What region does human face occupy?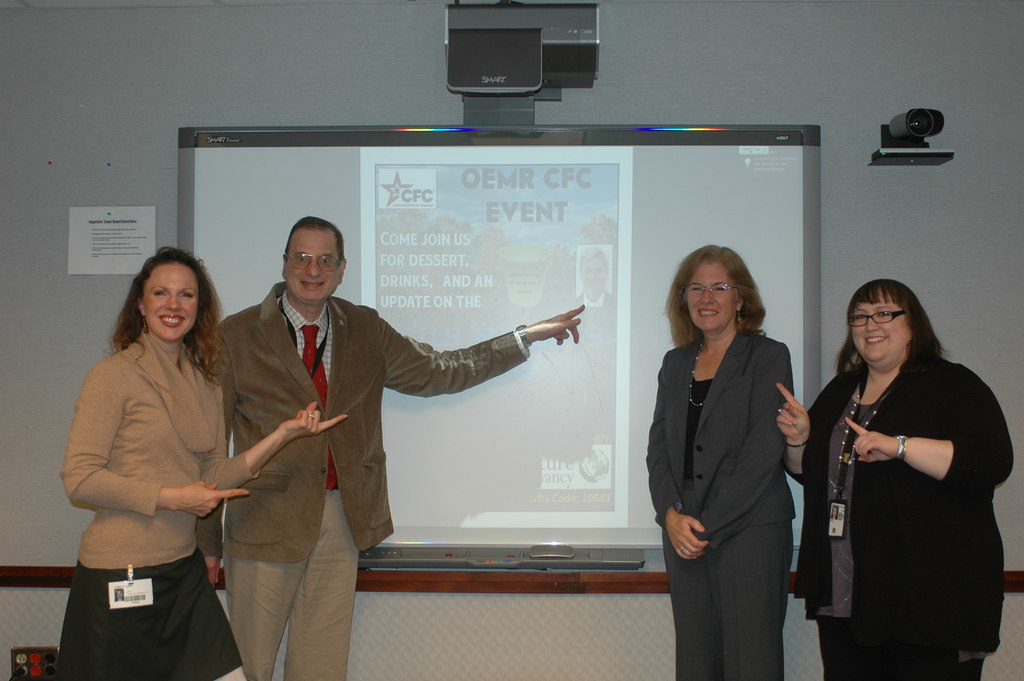
rect(581, 254, 605, 295).
